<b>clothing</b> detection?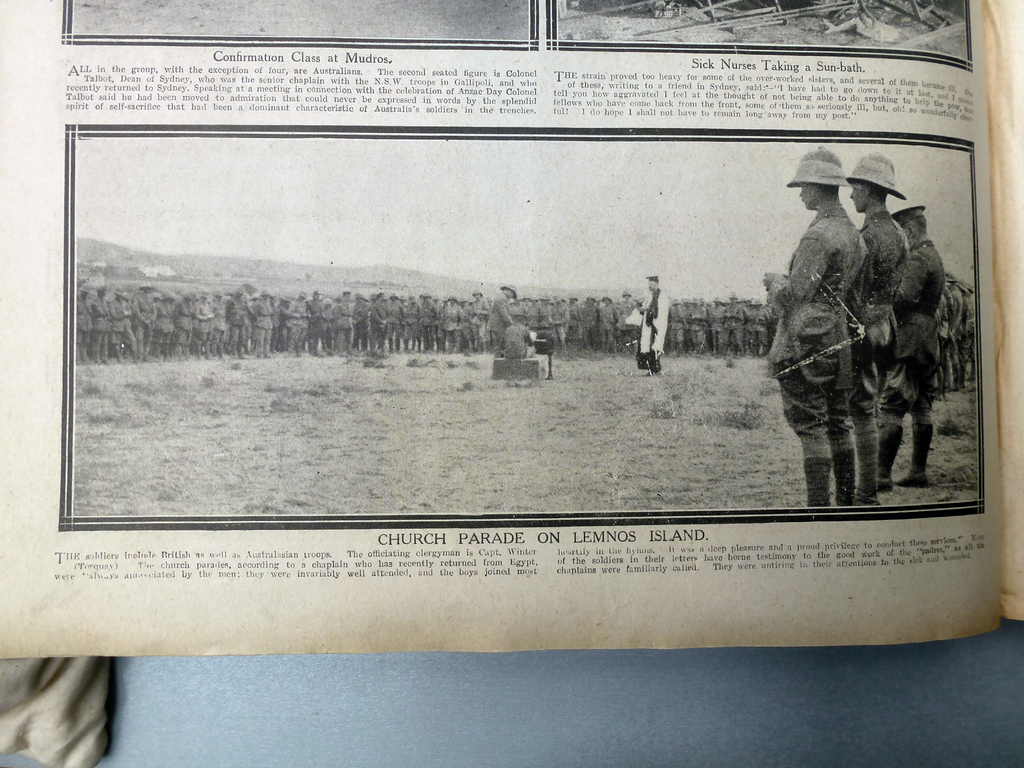
308, 298, 321, 351
